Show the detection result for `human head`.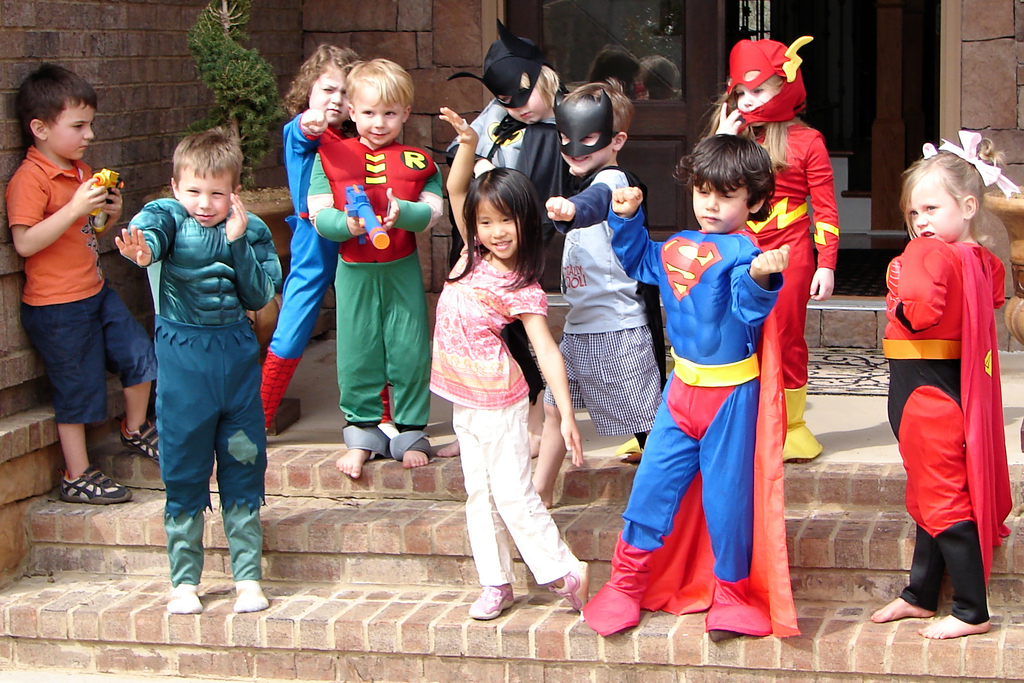
box=[333, 56, 415, 150].
